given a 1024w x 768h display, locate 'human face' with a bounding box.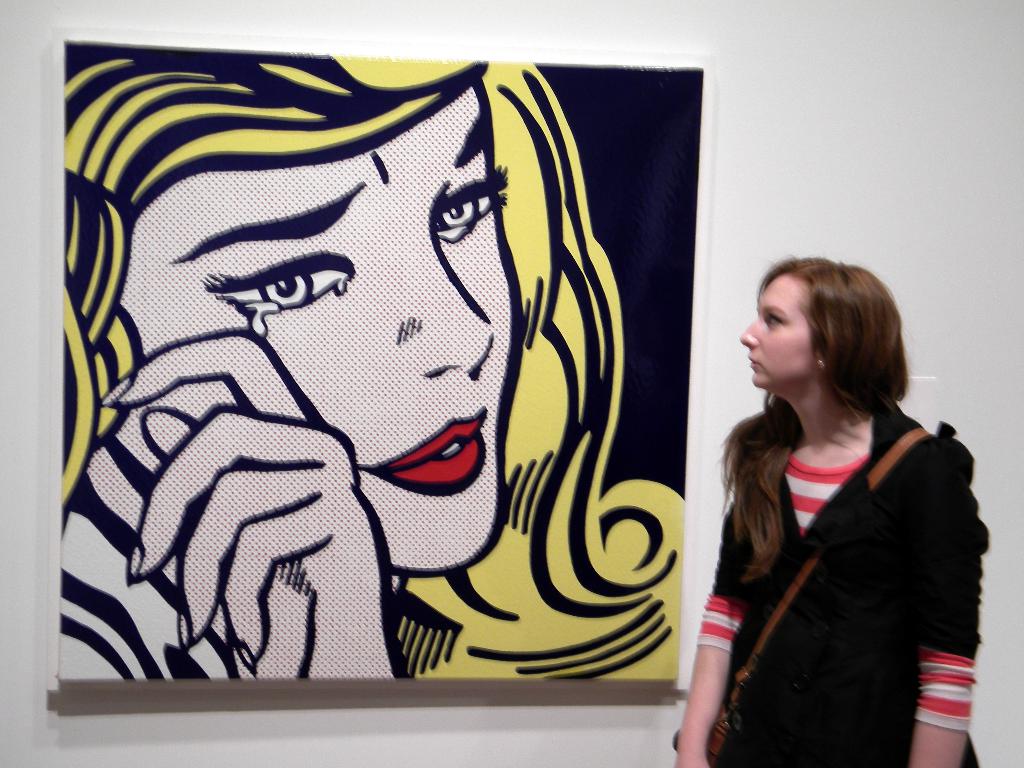
Located: [117, 93, 516, 566].
